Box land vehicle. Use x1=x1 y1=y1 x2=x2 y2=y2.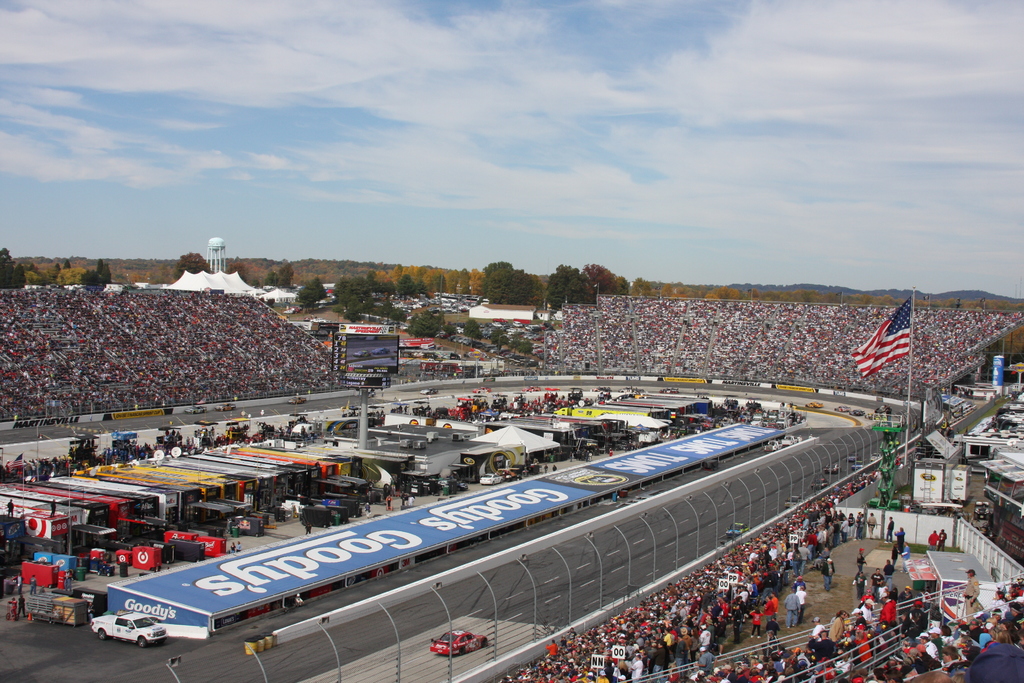
x1=726 y1=521 x2=752 y2=541.
